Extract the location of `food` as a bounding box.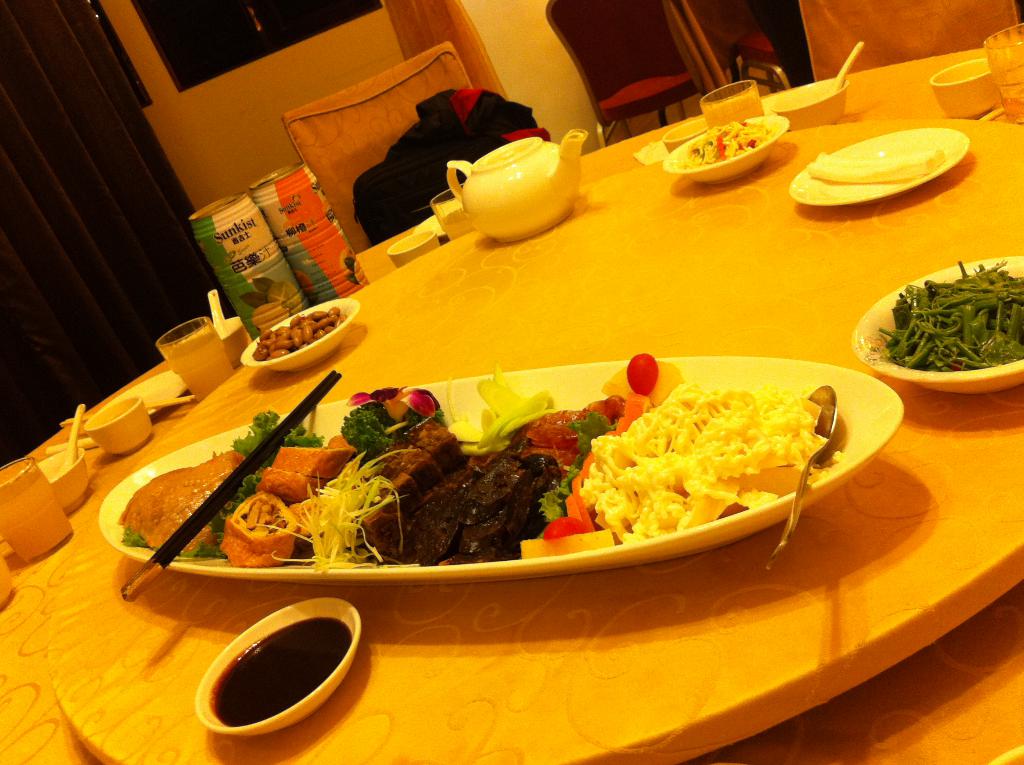
bbox(806, 150, 945, 184).
